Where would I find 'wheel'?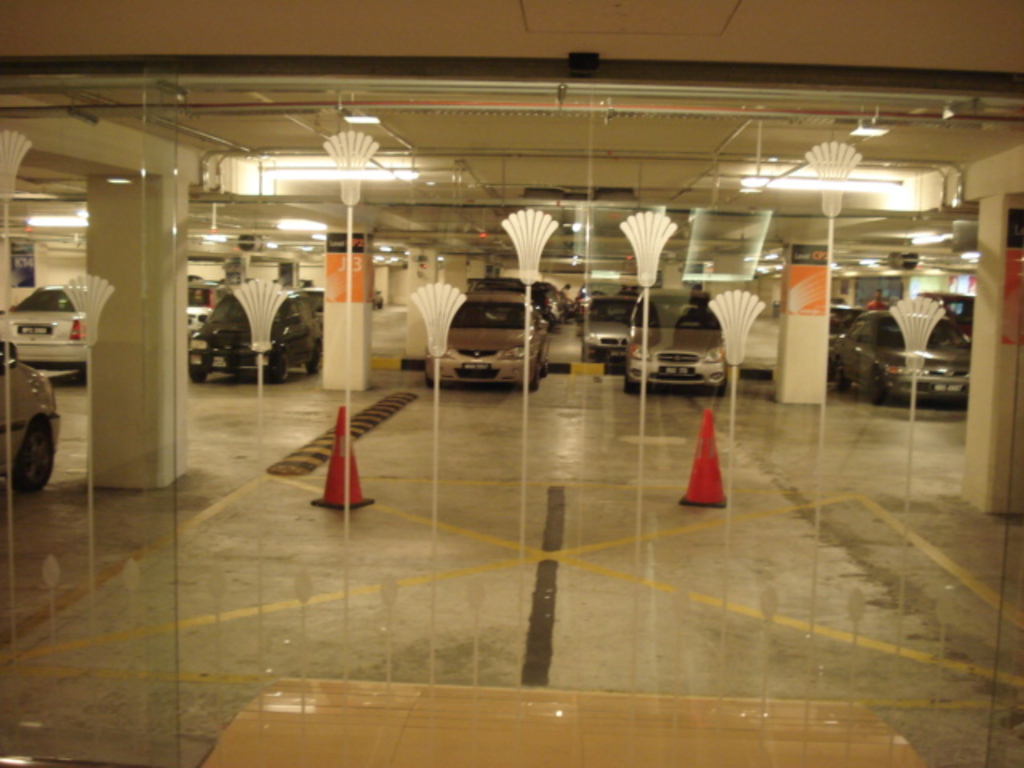
At 277,355,288,384.
